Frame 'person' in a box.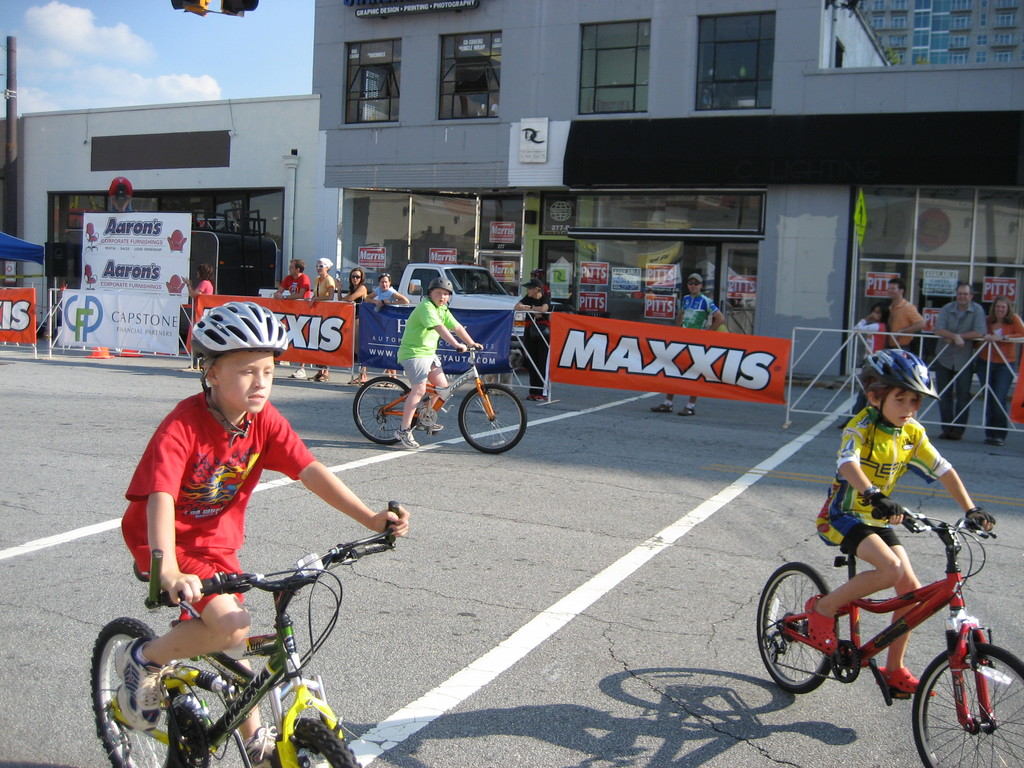
pyautogui.locateOnScreen(982, 305, 1023, 437).
